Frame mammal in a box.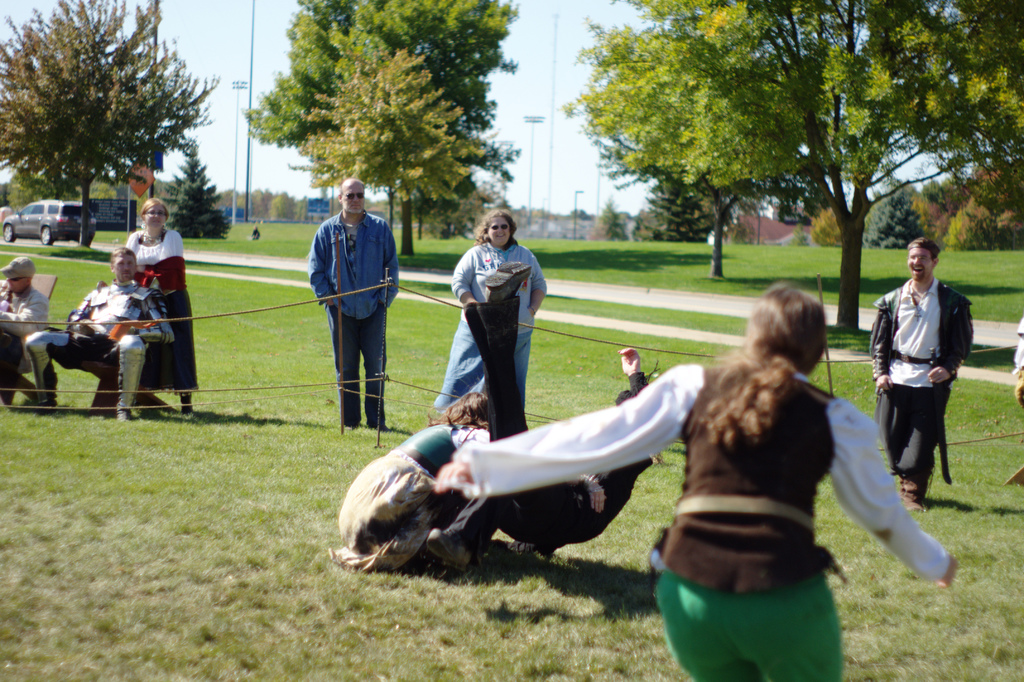
crop(24, 245, 170, 418).
